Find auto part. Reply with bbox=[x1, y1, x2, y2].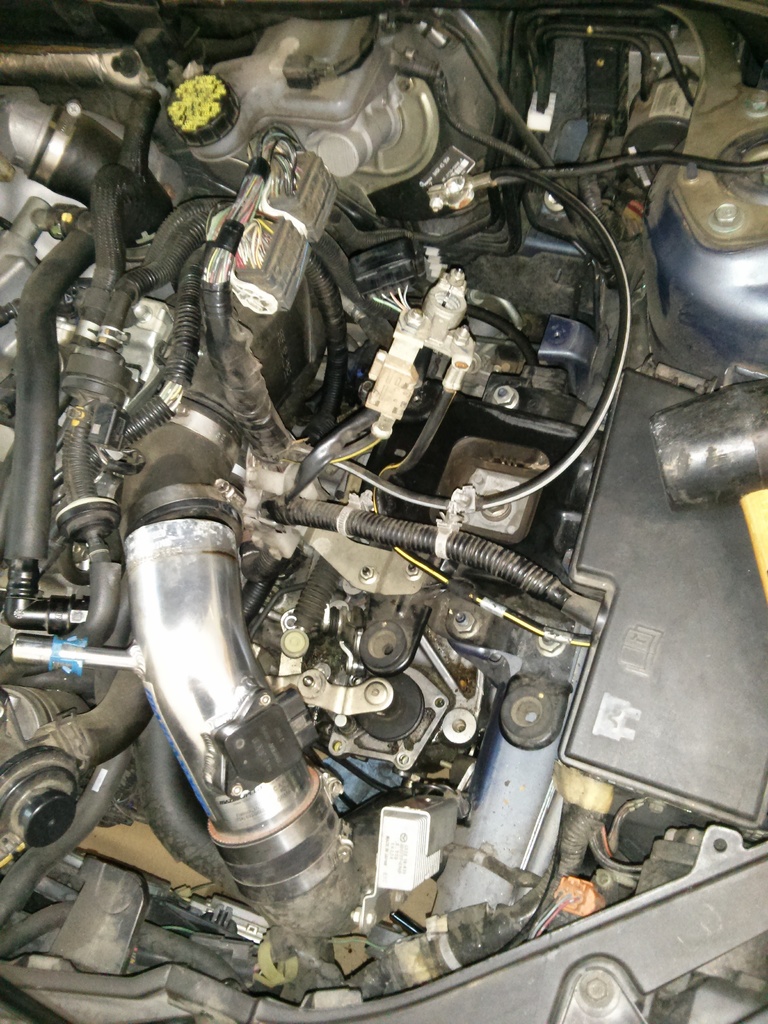
bbox=[0, 0, 767, 1023].
